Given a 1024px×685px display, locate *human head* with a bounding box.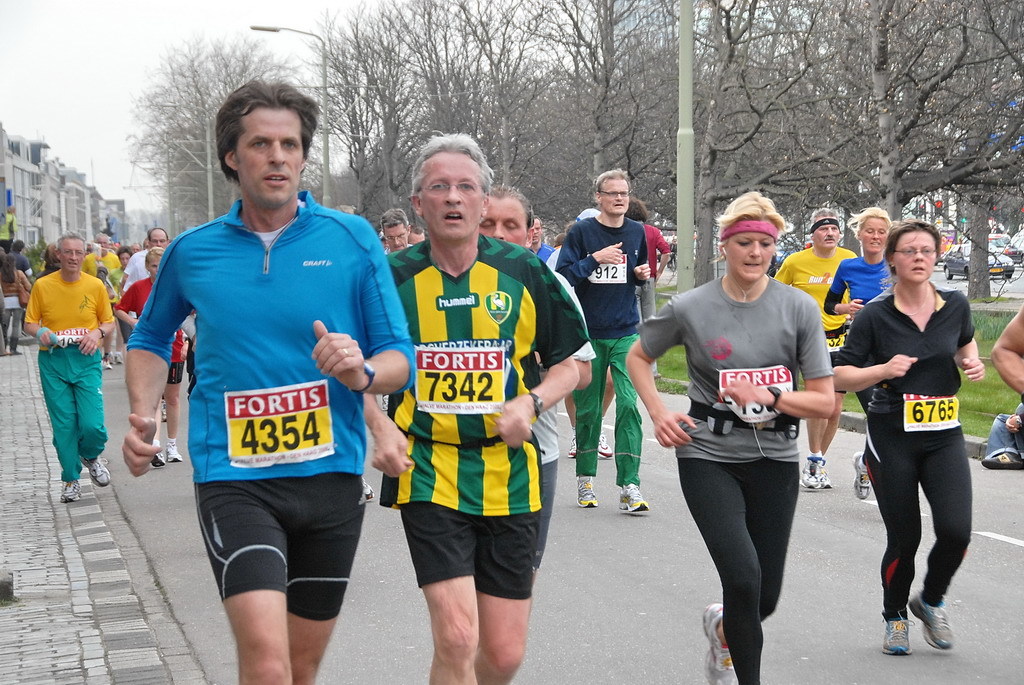
Located: box=[380, 208, 410, 253].
